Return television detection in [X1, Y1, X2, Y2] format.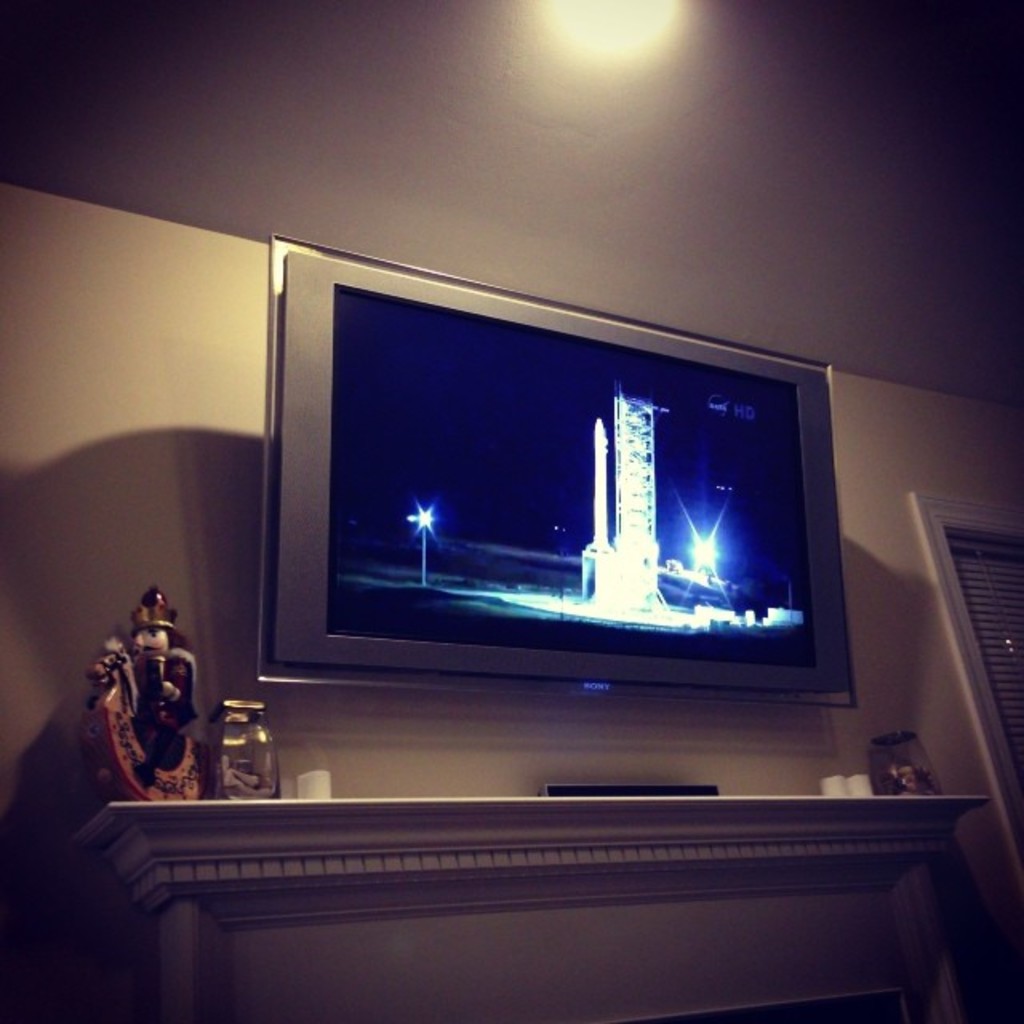
[269, 250, 851, 688].
